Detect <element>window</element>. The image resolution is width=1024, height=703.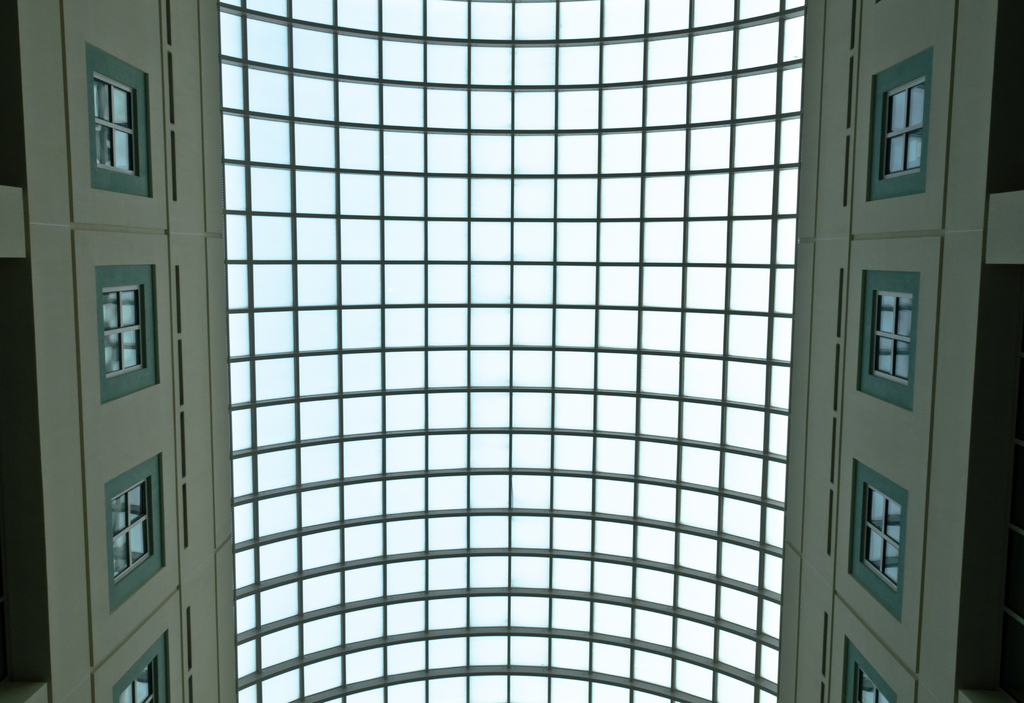
box=[853, 659, 884, 702].
